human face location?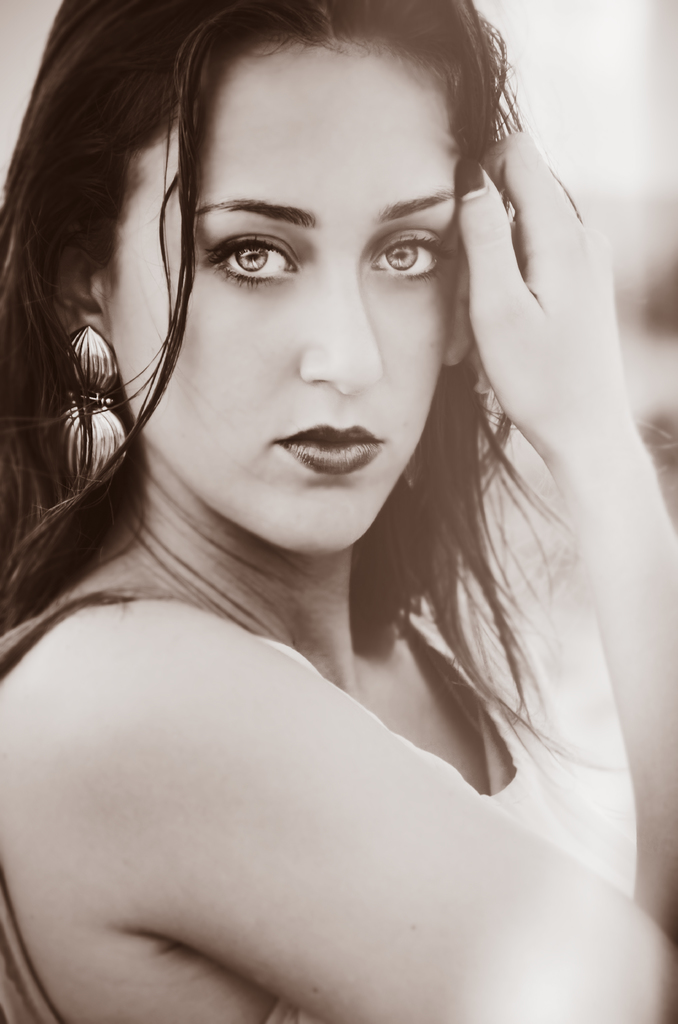
111:45:464:554
